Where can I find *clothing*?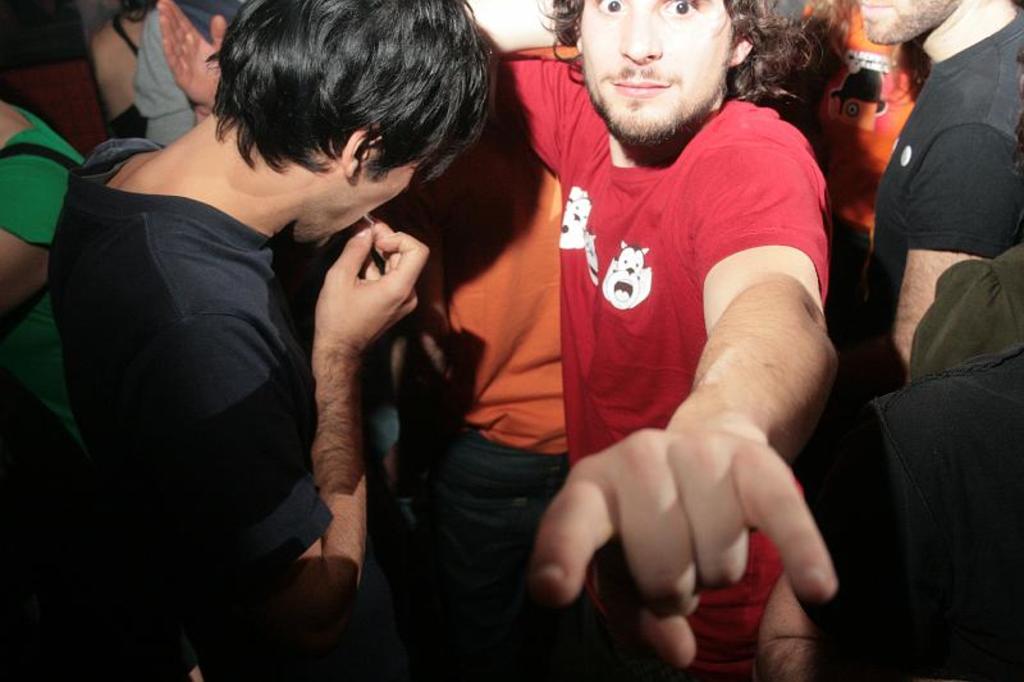
You can find it at <region>87, 4, 206, 164</region>.
